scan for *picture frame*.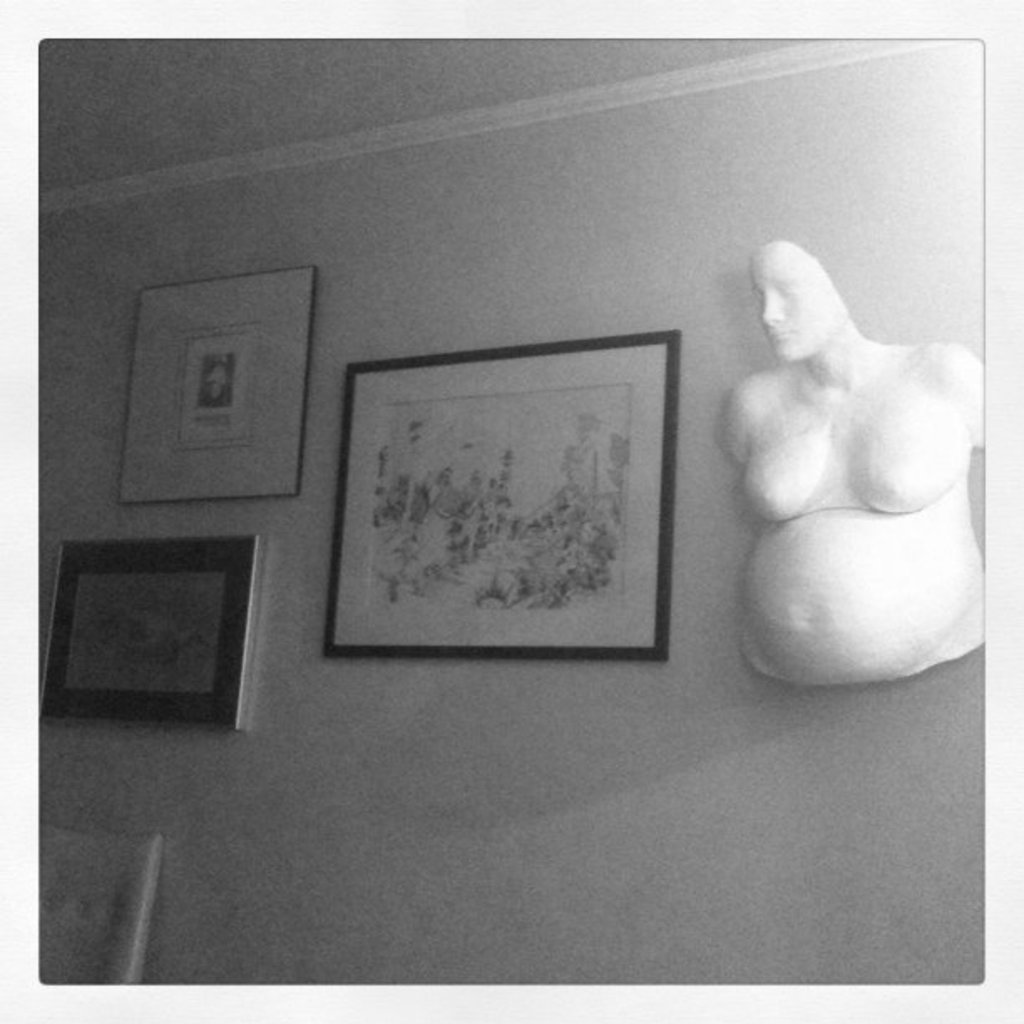
Scan result: <bbox>119, 264, 315, 502</bbox>.
